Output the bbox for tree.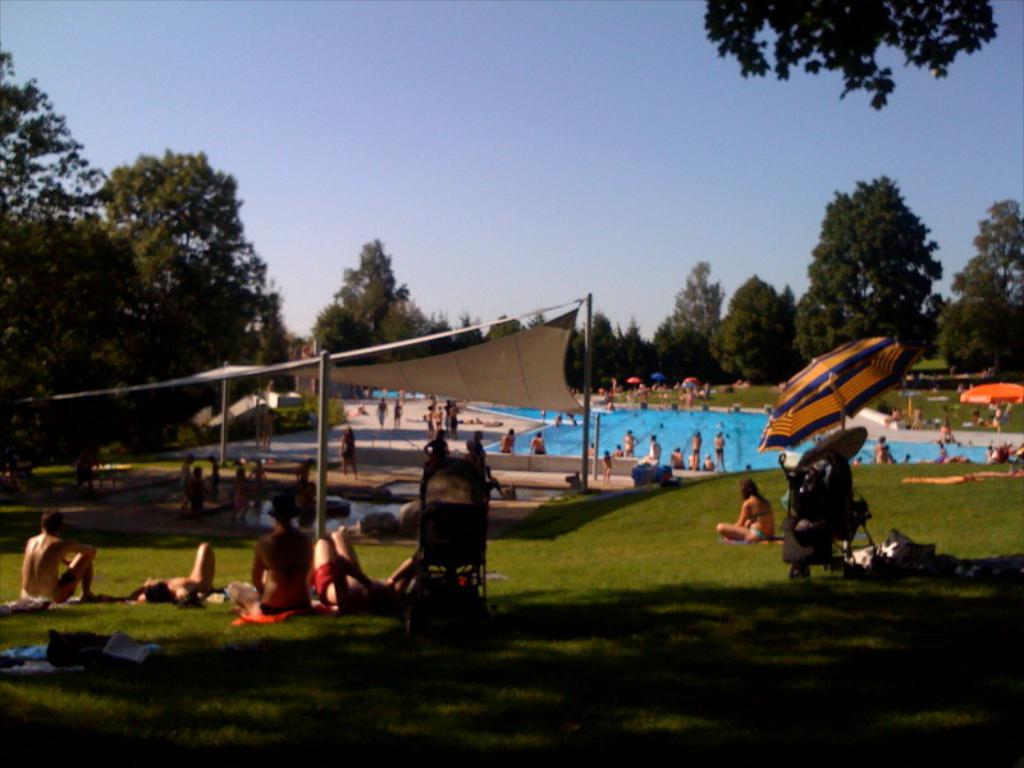
[788, 173, 950, 355].
